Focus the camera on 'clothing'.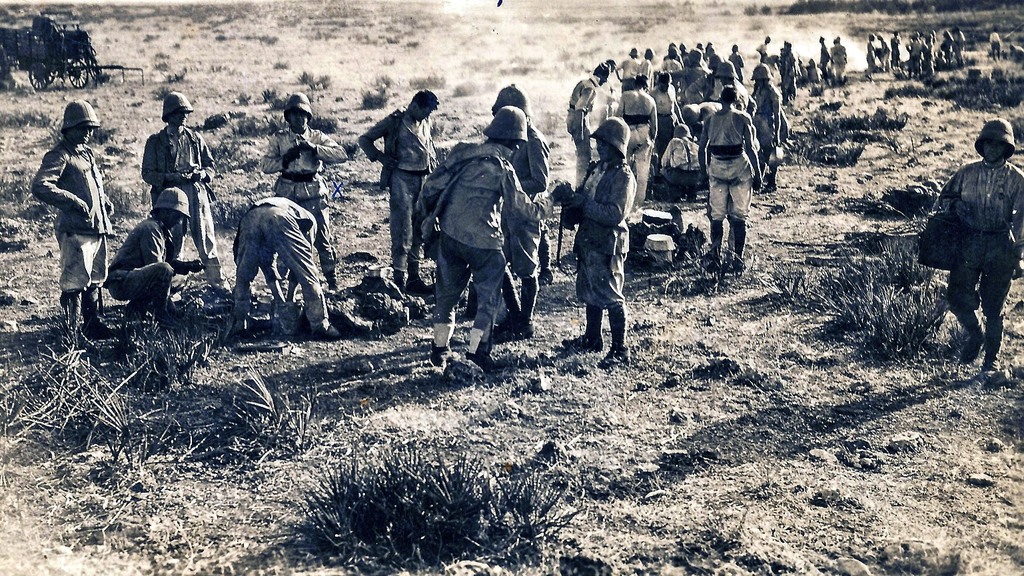
Focus region: (929,107,1022,352).
